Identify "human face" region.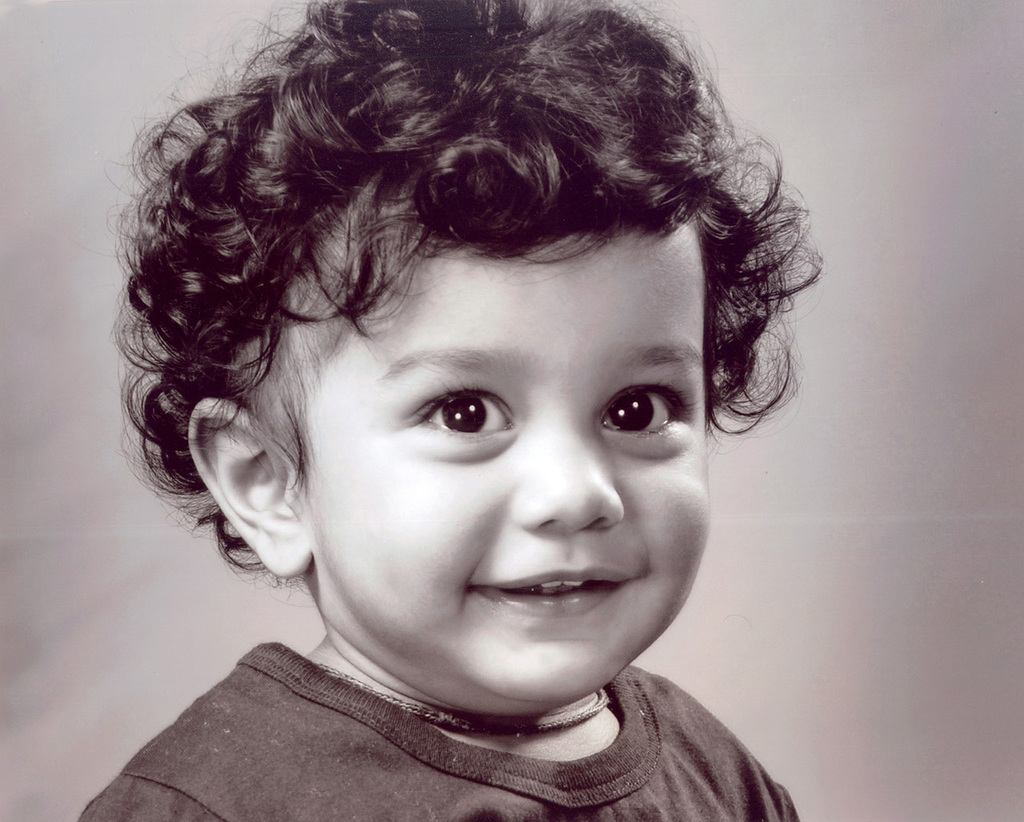
Region: <region>300, 232, 708, 719</region>.
